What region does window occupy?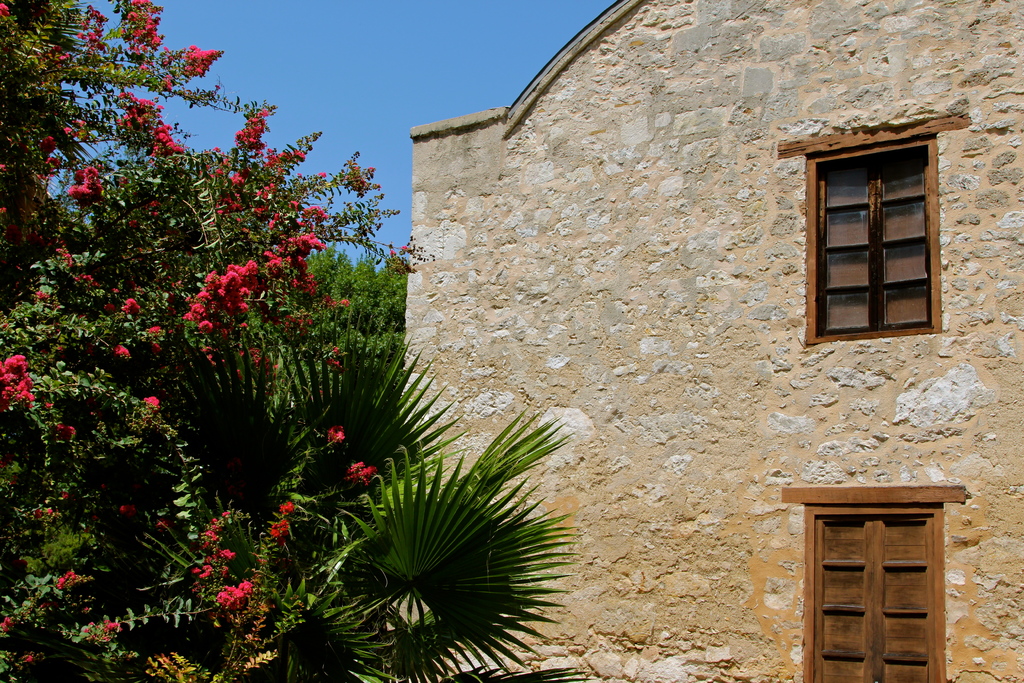
BBox(775, 483, 959, 682).
